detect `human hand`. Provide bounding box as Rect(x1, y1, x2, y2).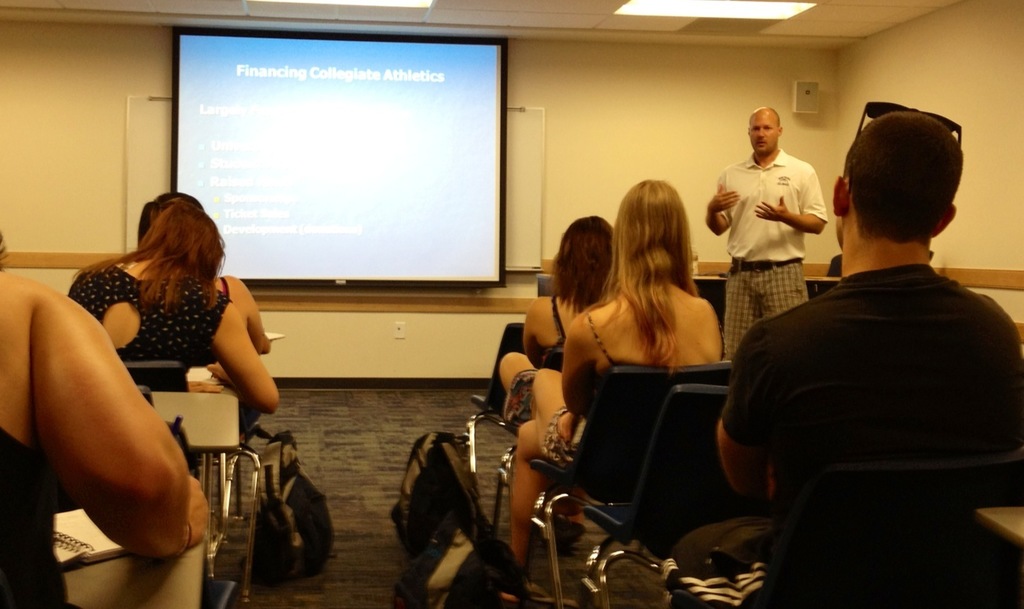
Rect(708, 181, 742, 211).
